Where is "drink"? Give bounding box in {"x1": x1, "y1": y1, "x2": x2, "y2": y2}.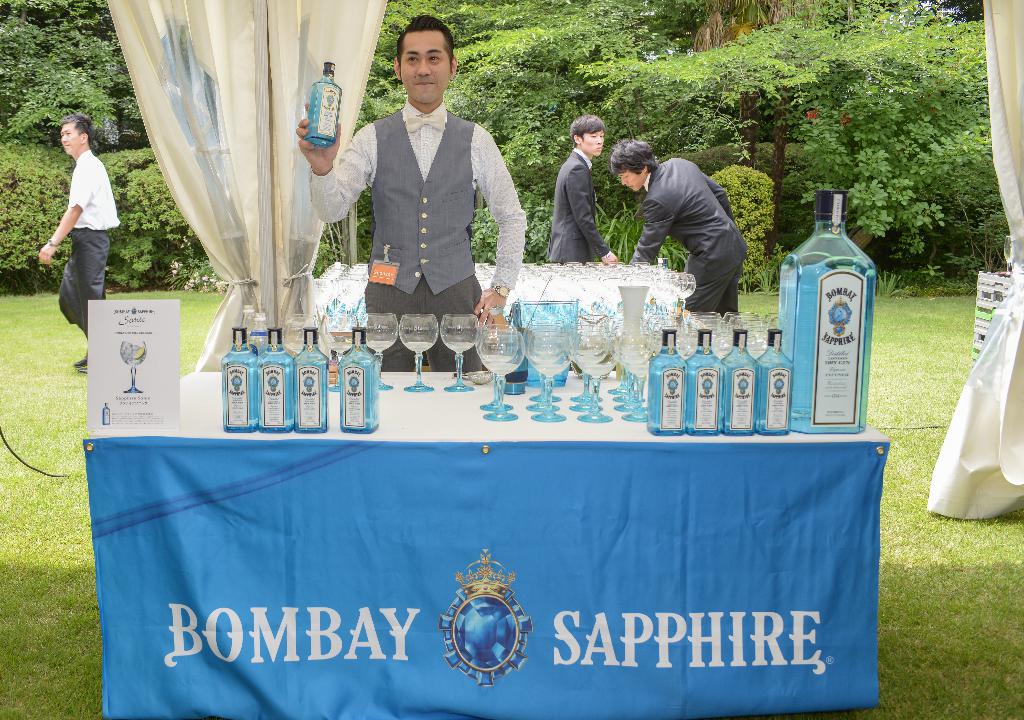
{"x1": 305, "y1": 60, "x2": 340, "y2": 145}.
